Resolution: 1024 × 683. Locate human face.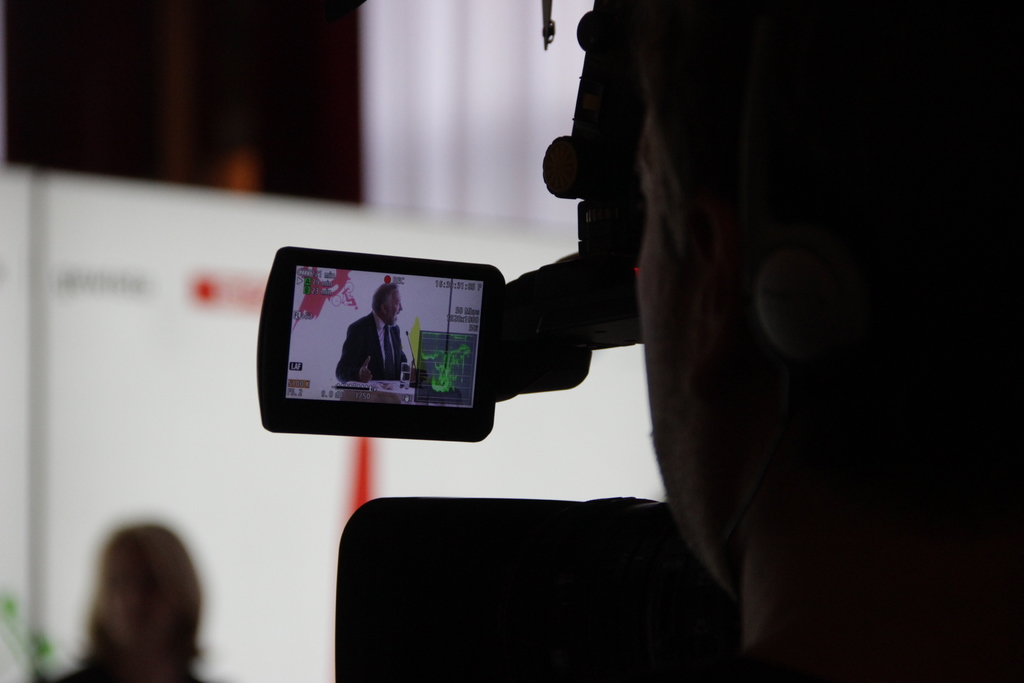
detection(633, 111, 747, 530).
